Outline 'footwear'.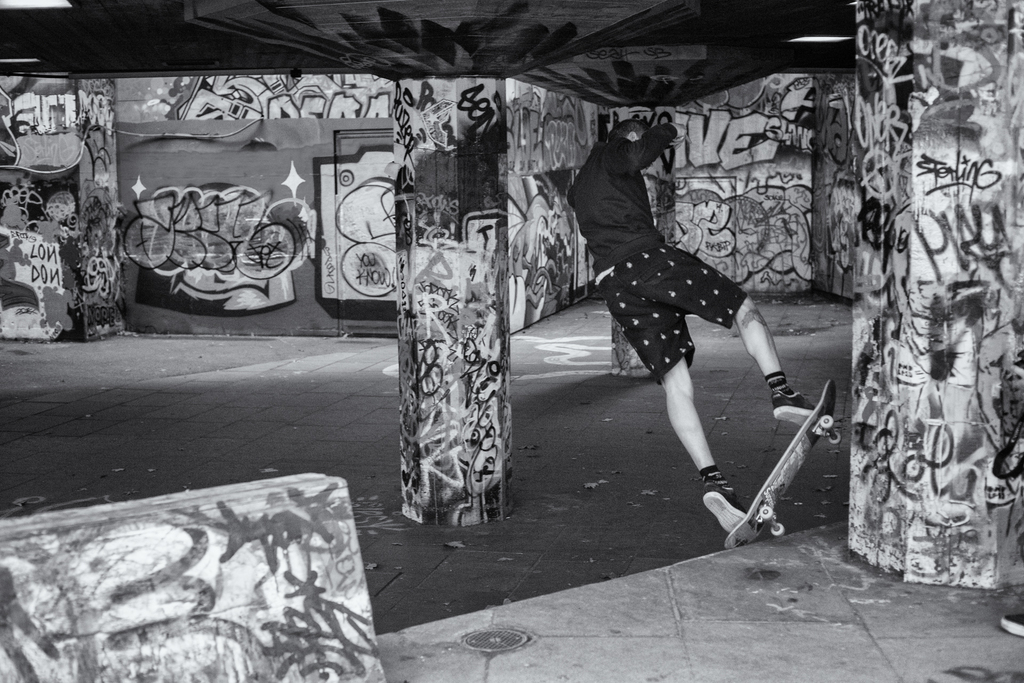
Outline: 703:468:767:537.
